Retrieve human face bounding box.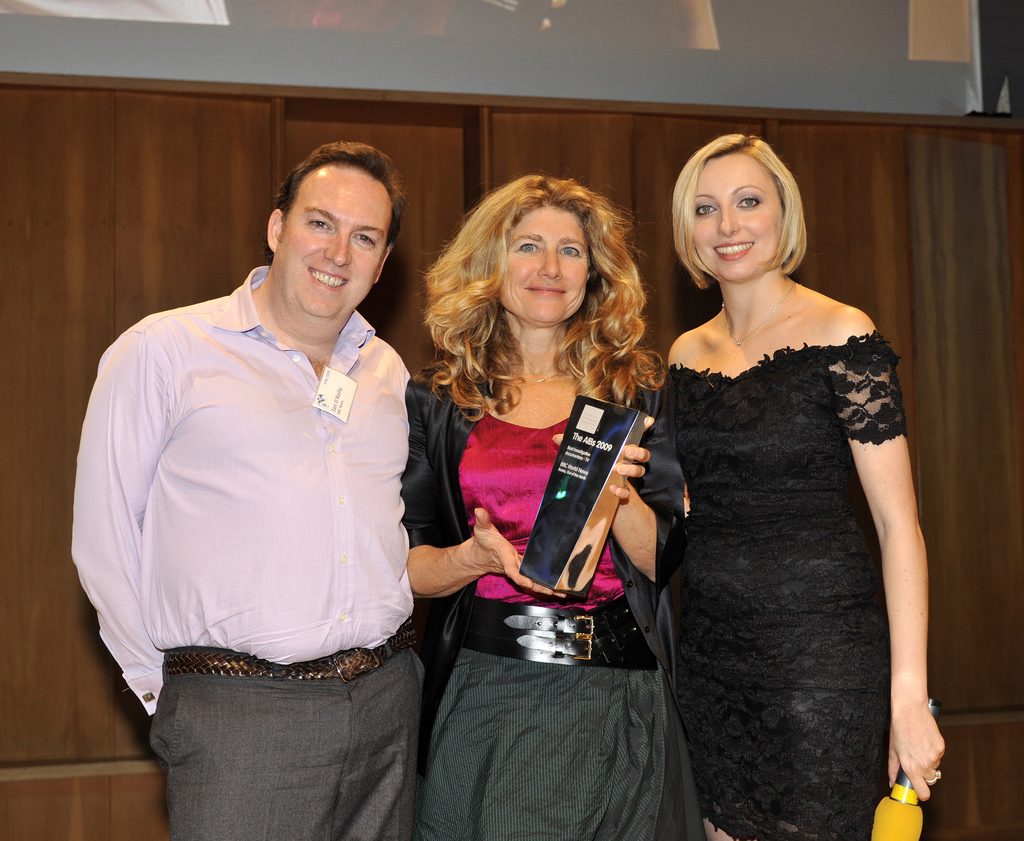
Bounding box: 494/199/592/328.
